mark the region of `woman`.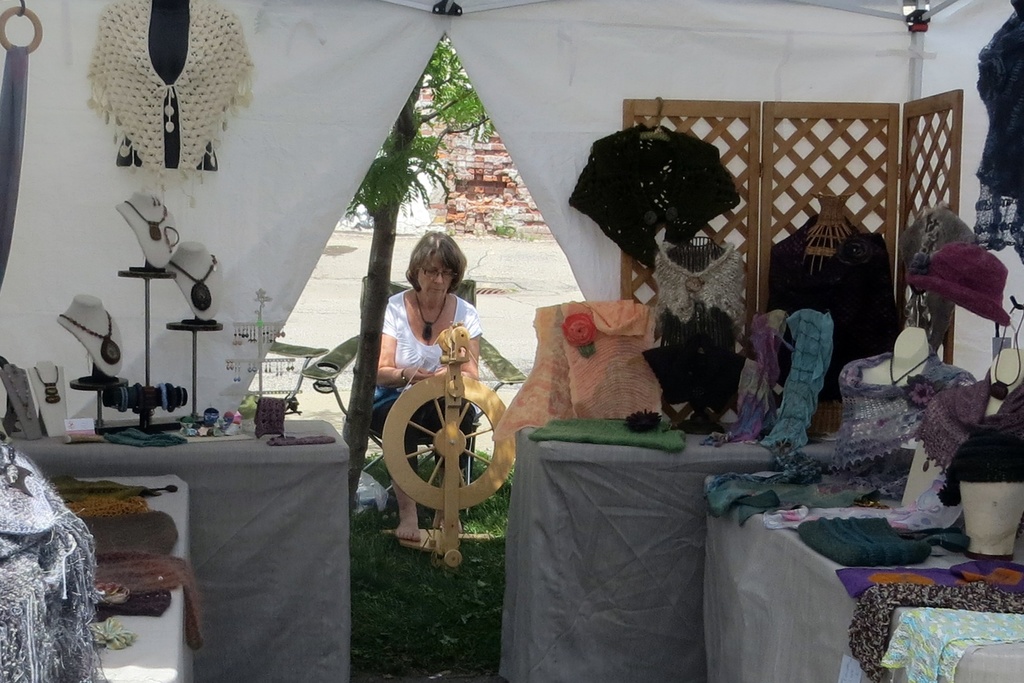
Region: bbox(350, 223, 490, 549).
